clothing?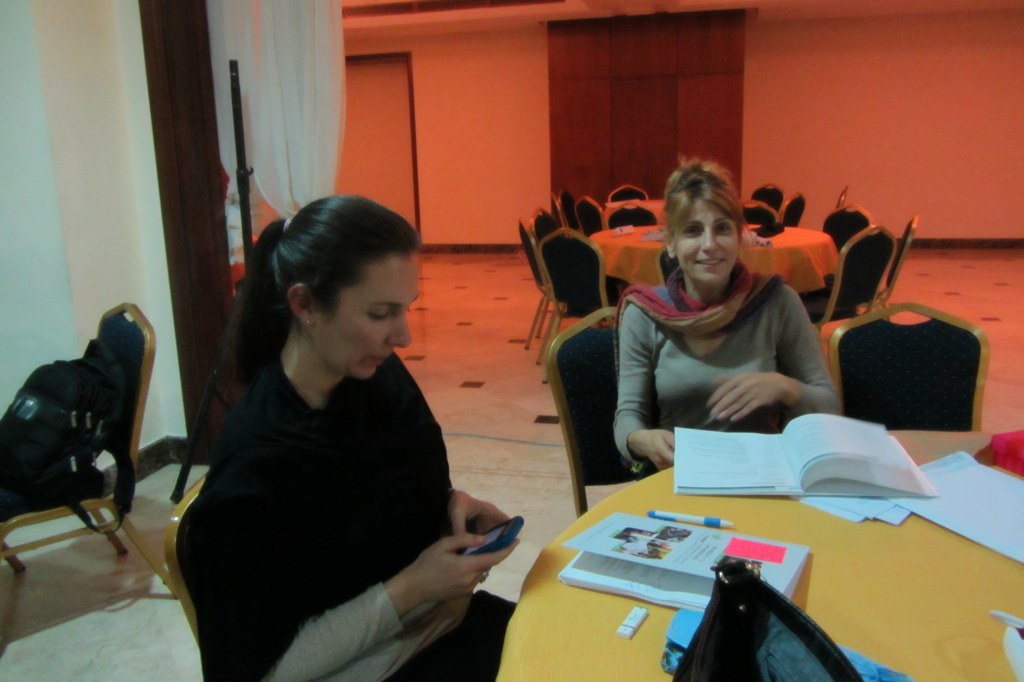
select_region(179, 348, 513, 681)
